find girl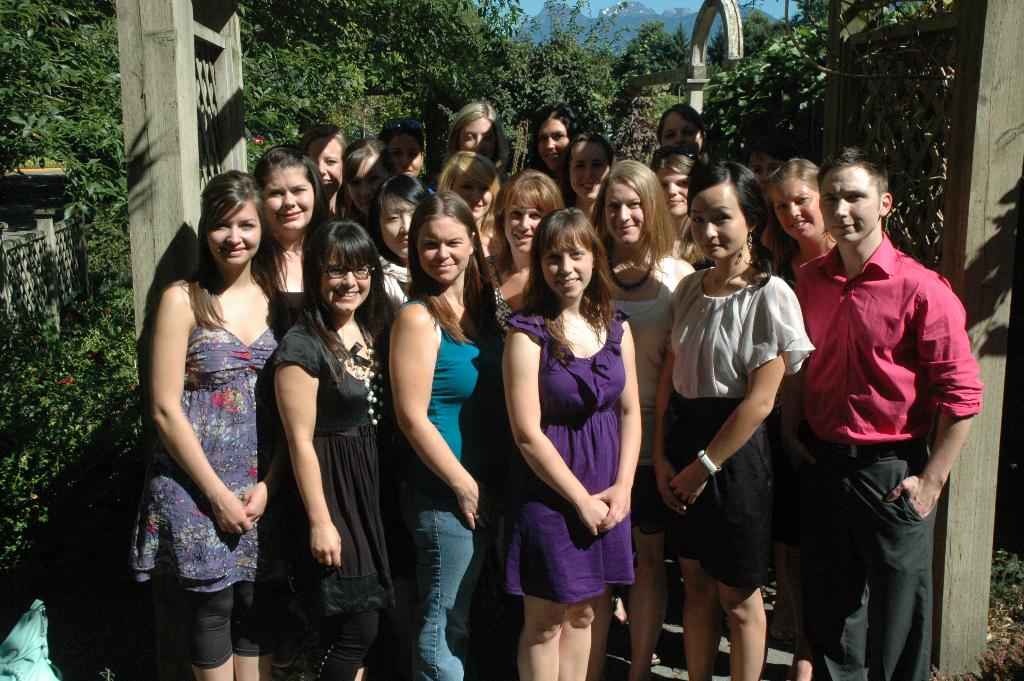
(x1=504, y1=208, x2=644, y2=677)
